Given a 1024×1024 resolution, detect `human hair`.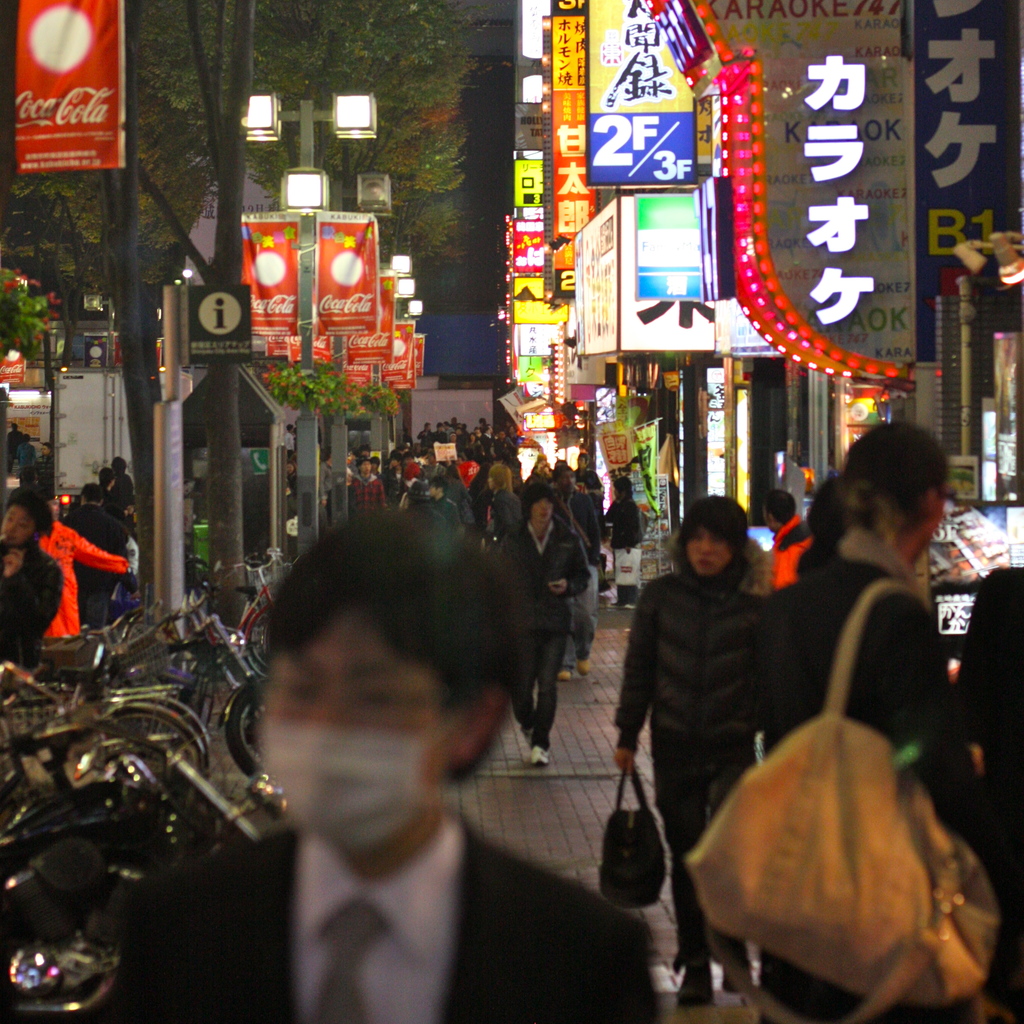
<region>8, 494, 60, 538</region>.
